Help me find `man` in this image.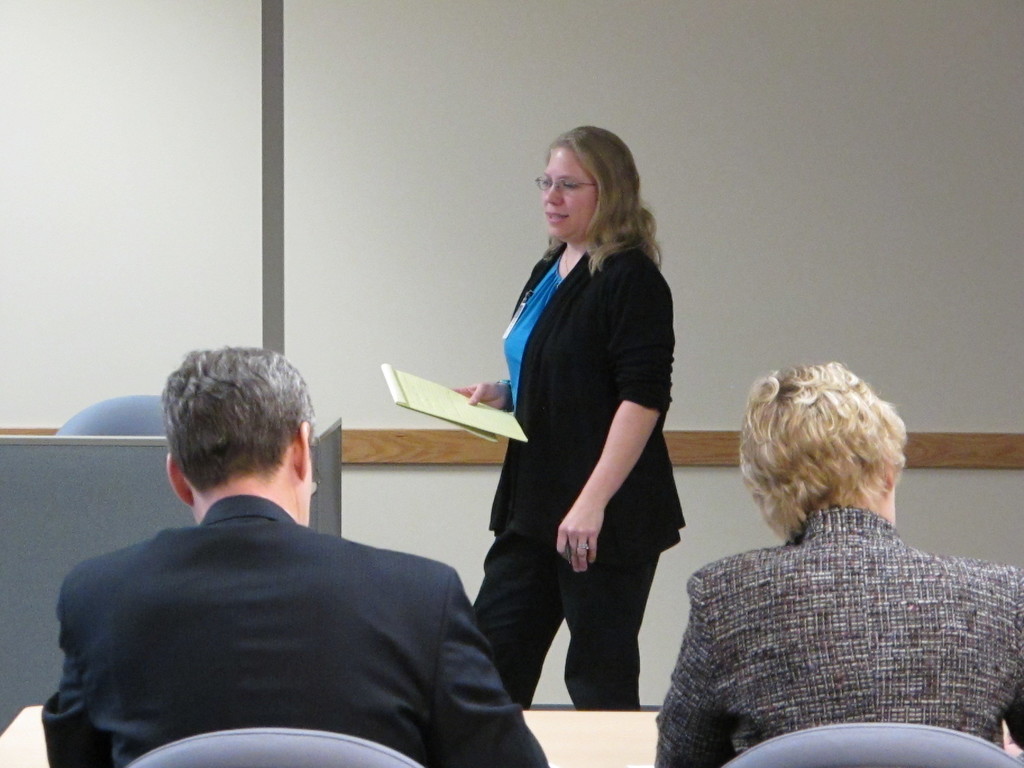
Found it: region(42, 356, 499, 760).
